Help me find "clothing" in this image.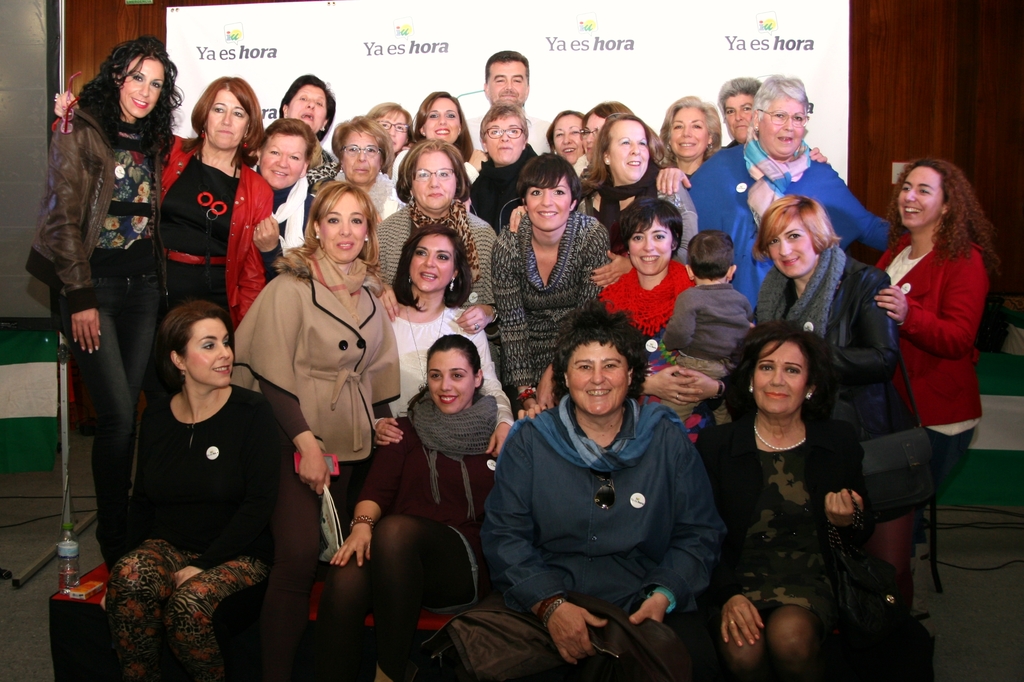
Found it: 309:150:345:165.
